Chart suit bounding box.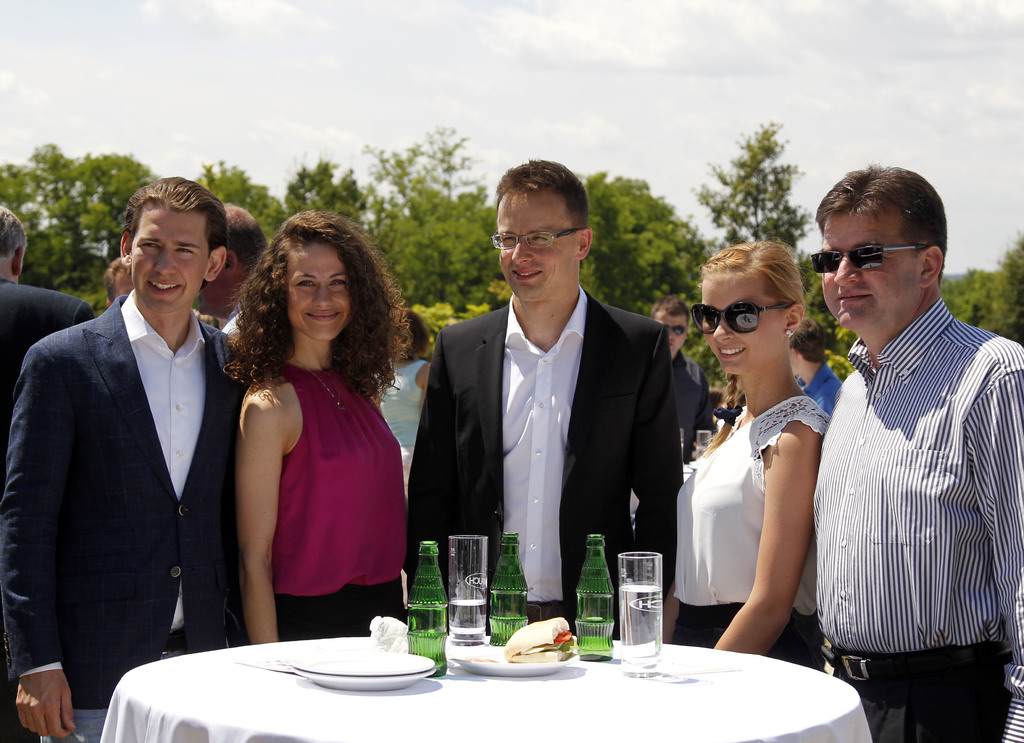
Charted: bbox(420, 208, 678, 630).
